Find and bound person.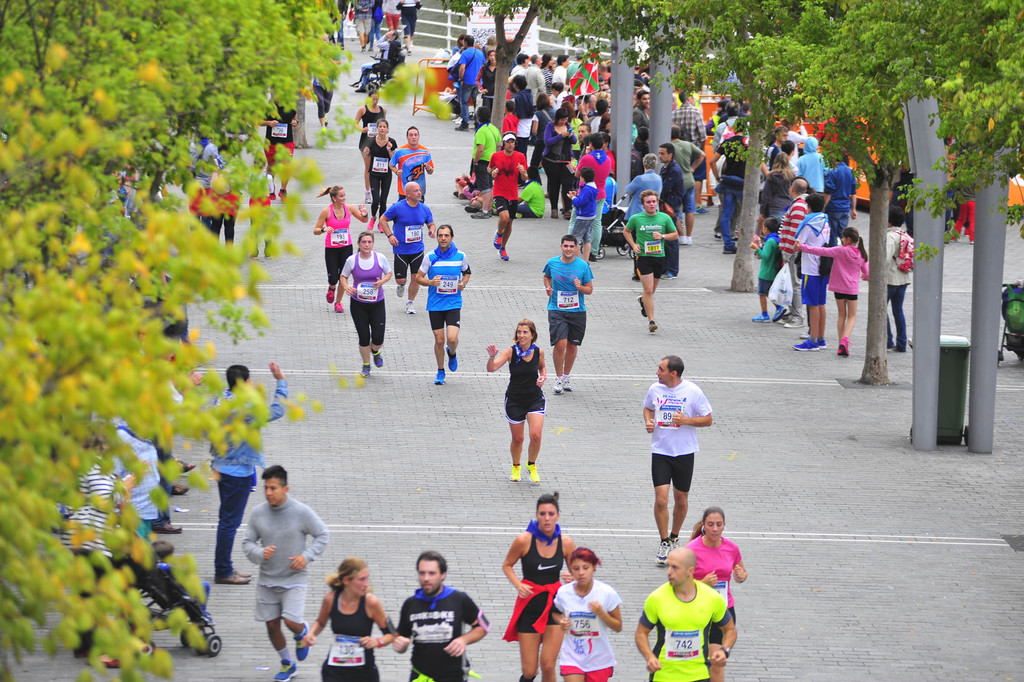
Bound: pyautogui.locateOnScreen(398, 0, 422, 58).
